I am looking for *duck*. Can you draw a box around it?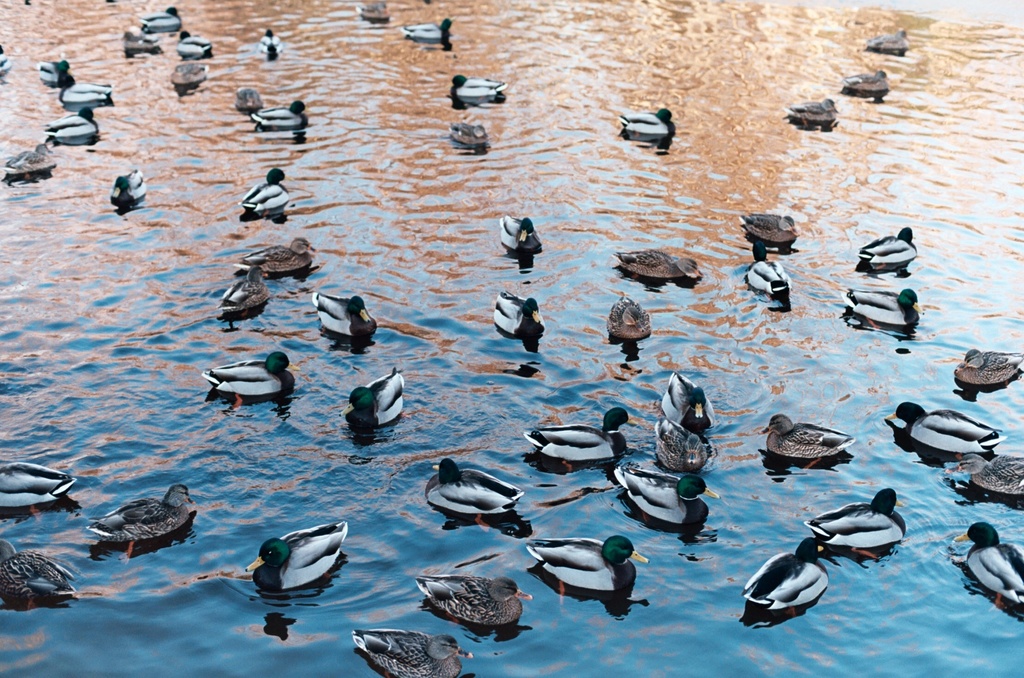
Sure, the bounding box is left=28, top=50, right=68, bottom=87.
